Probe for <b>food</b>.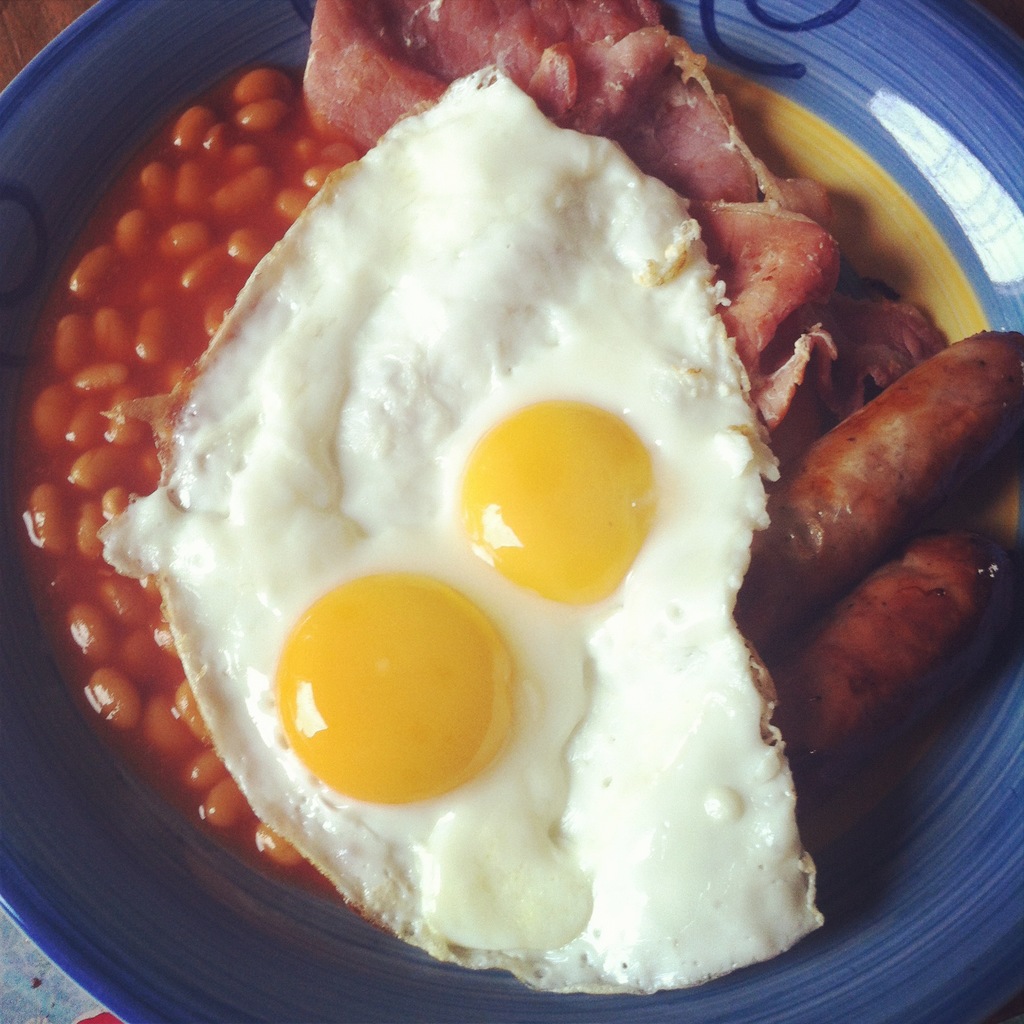
Probe result: [733, 328, 1023, 644].
